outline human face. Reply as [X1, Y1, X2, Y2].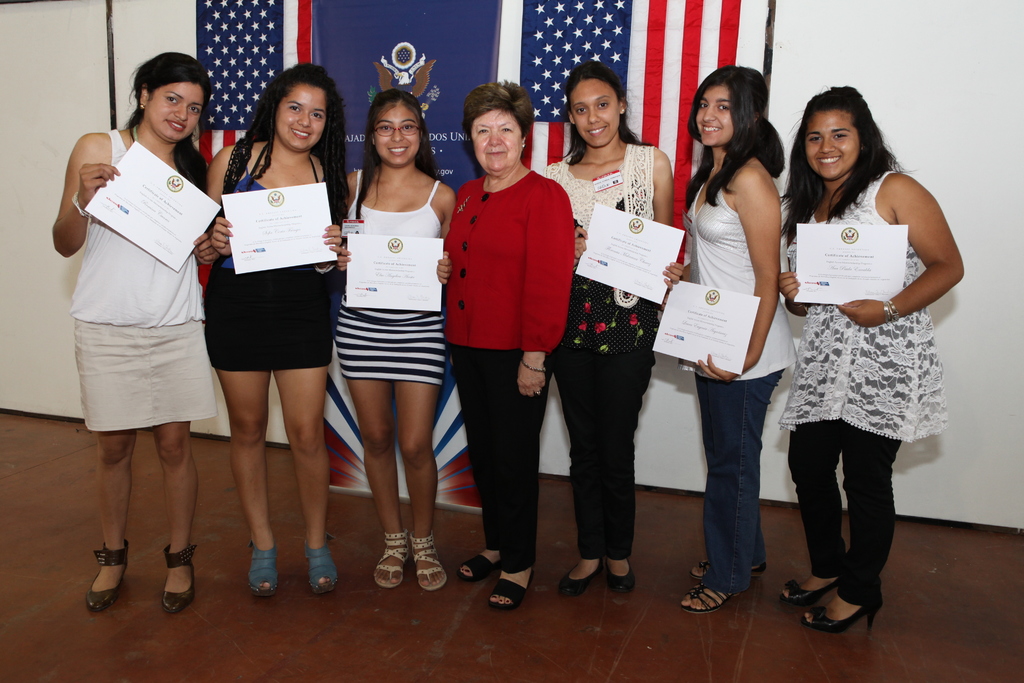
[698, 83, 733, 144].
